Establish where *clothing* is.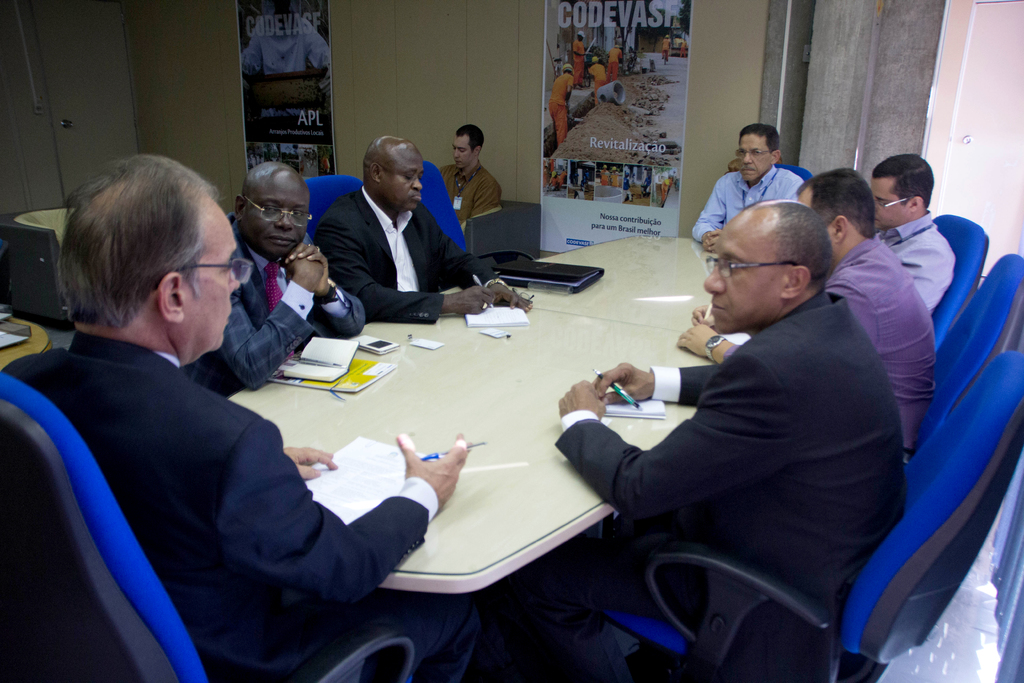
Established at [439,155,498,225].
